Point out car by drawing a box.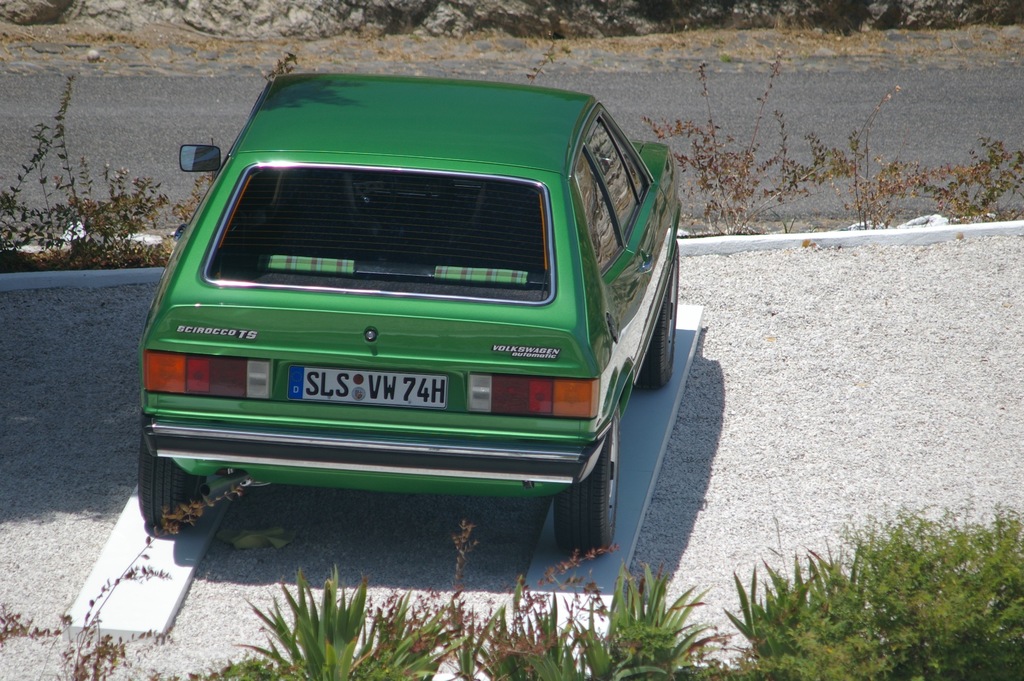
BBox(118, 71, 685, 579).
